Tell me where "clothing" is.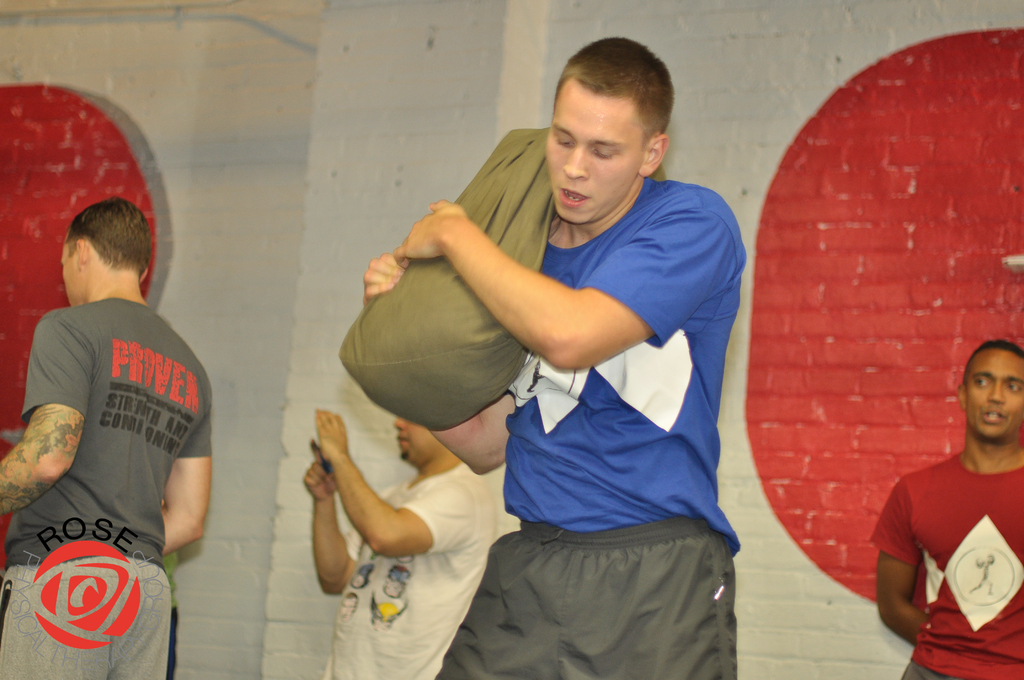
"clothing" is at bbox=(435, 186, 749, 679).
